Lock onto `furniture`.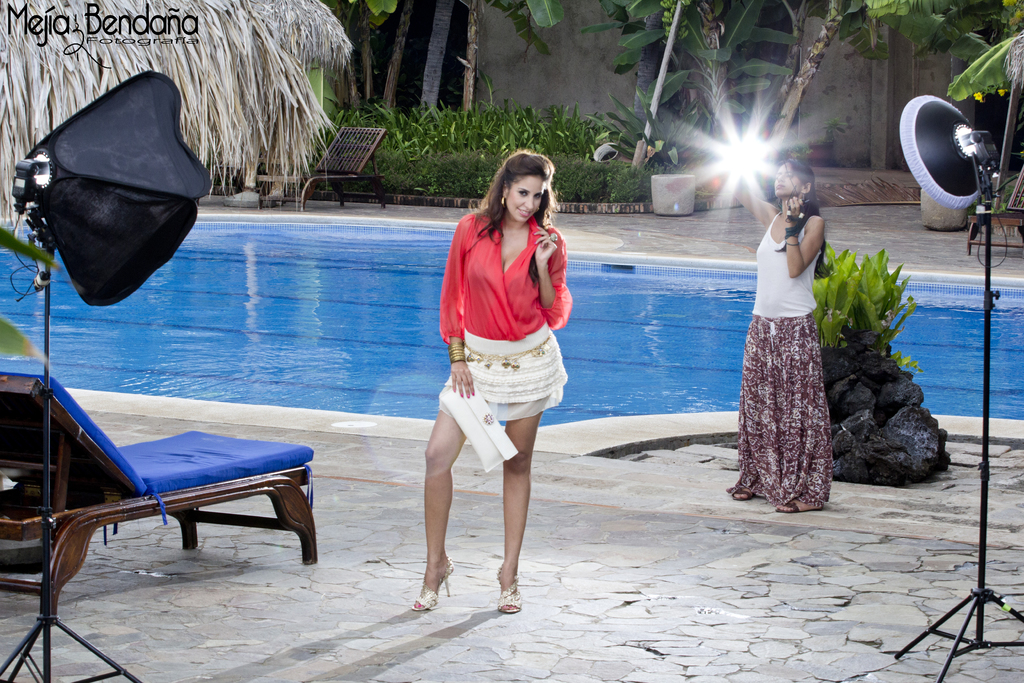
Locked: bbox=[255, 125, 388, 213].
